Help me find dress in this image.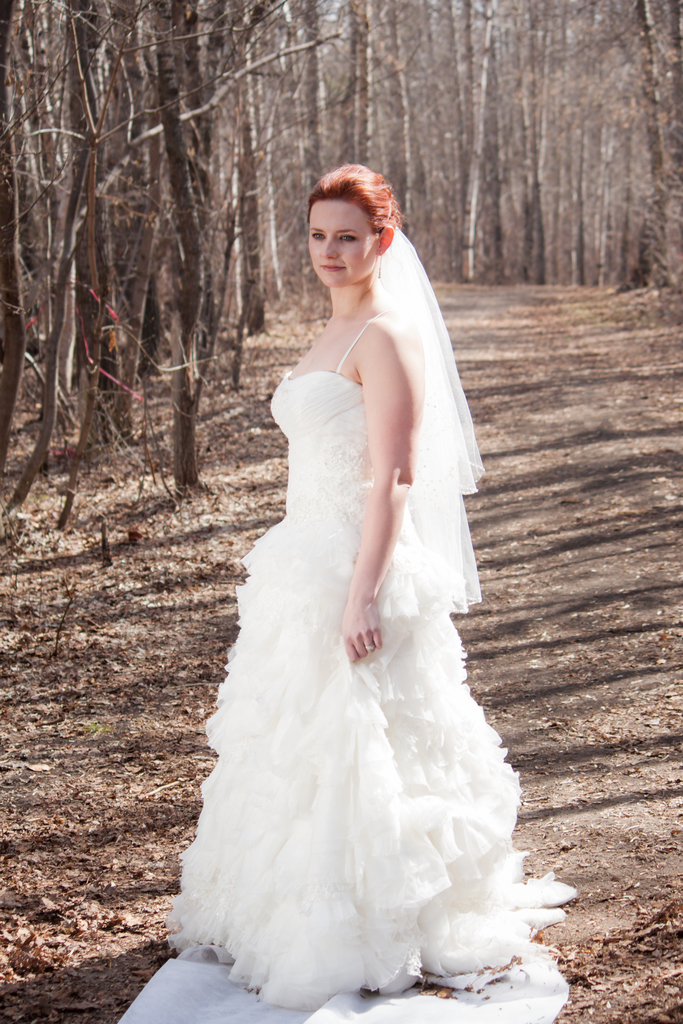
Found it: (157, 215, 573, 1011).
